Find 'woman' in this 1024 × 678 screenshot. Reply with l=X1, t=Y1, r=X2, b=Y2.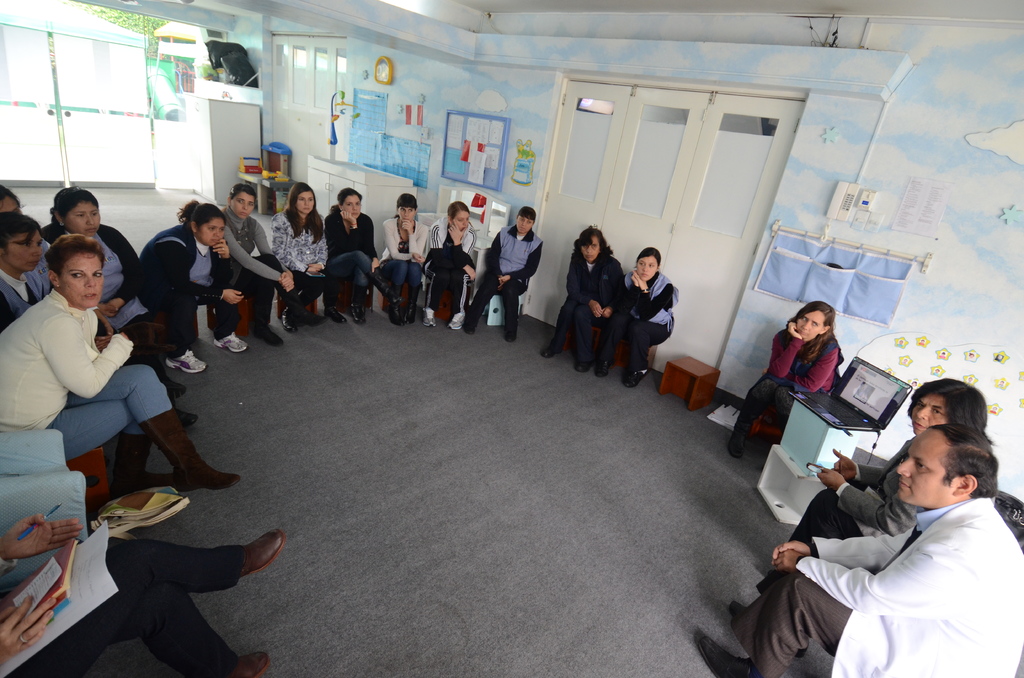
l=326, t=189, r=404, b=329.
